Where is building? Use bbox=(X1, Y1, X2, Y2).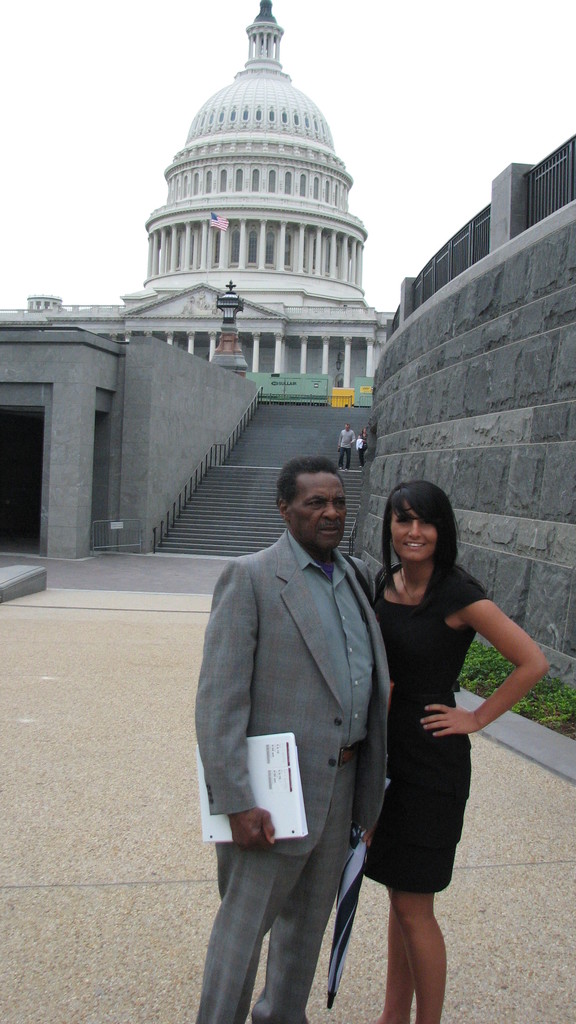
bbox=(0, 4, 399, 402).
